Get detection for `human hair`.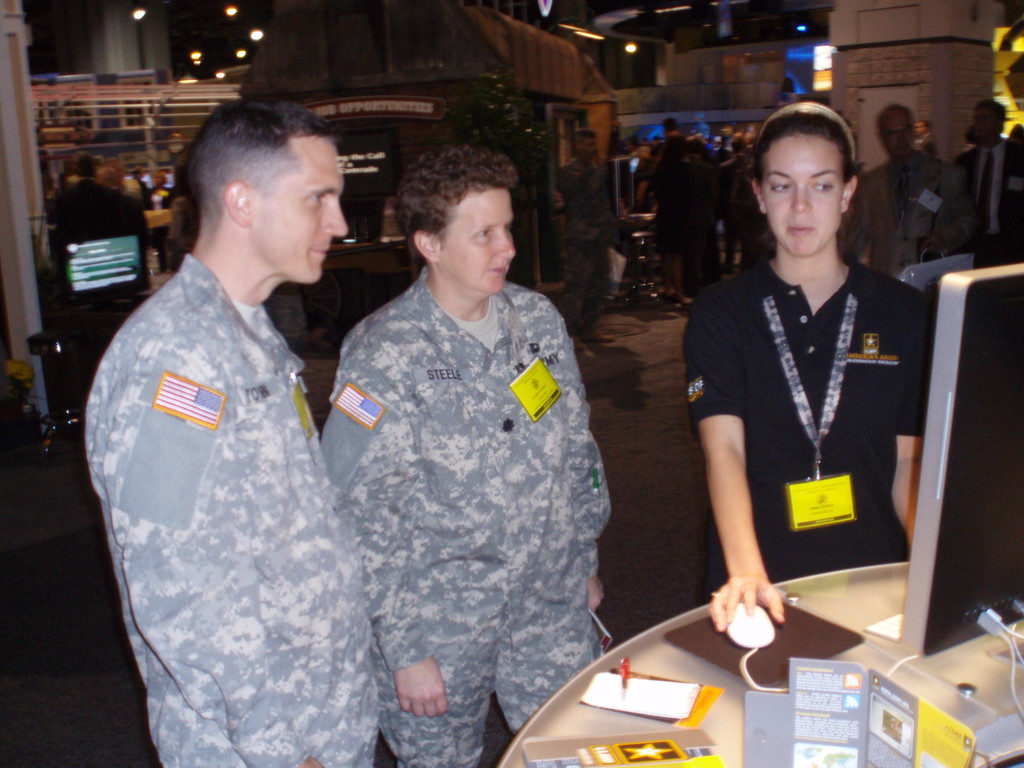
Detection: [394,140,524,292].
